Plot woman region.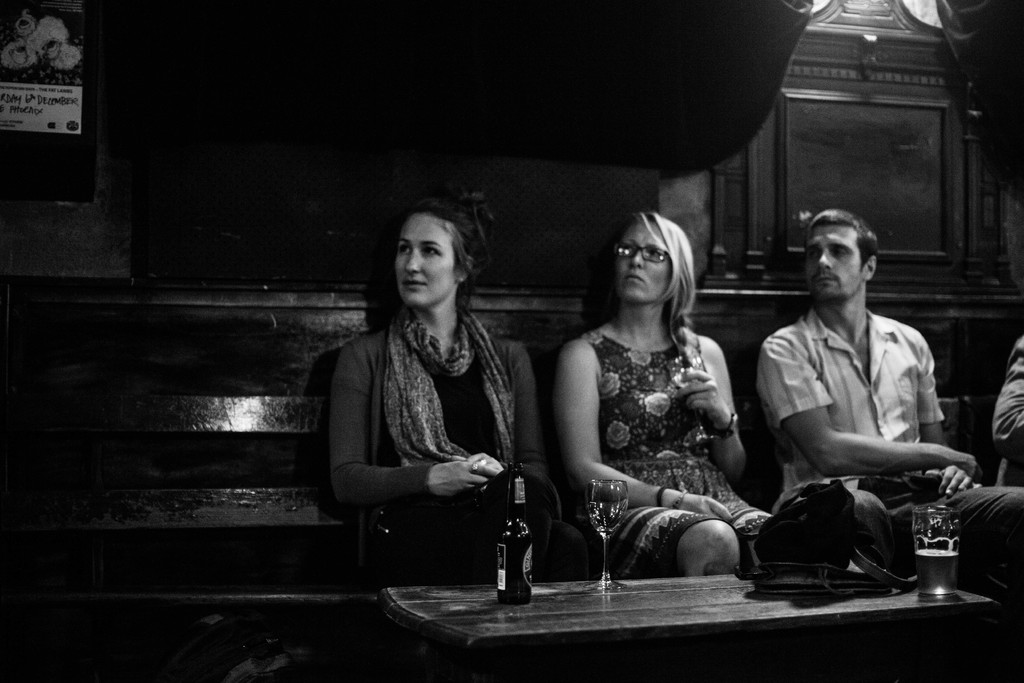
Plotted at {"x1": 544, "y1": 218, "x2": 770, "y2": 587}.
